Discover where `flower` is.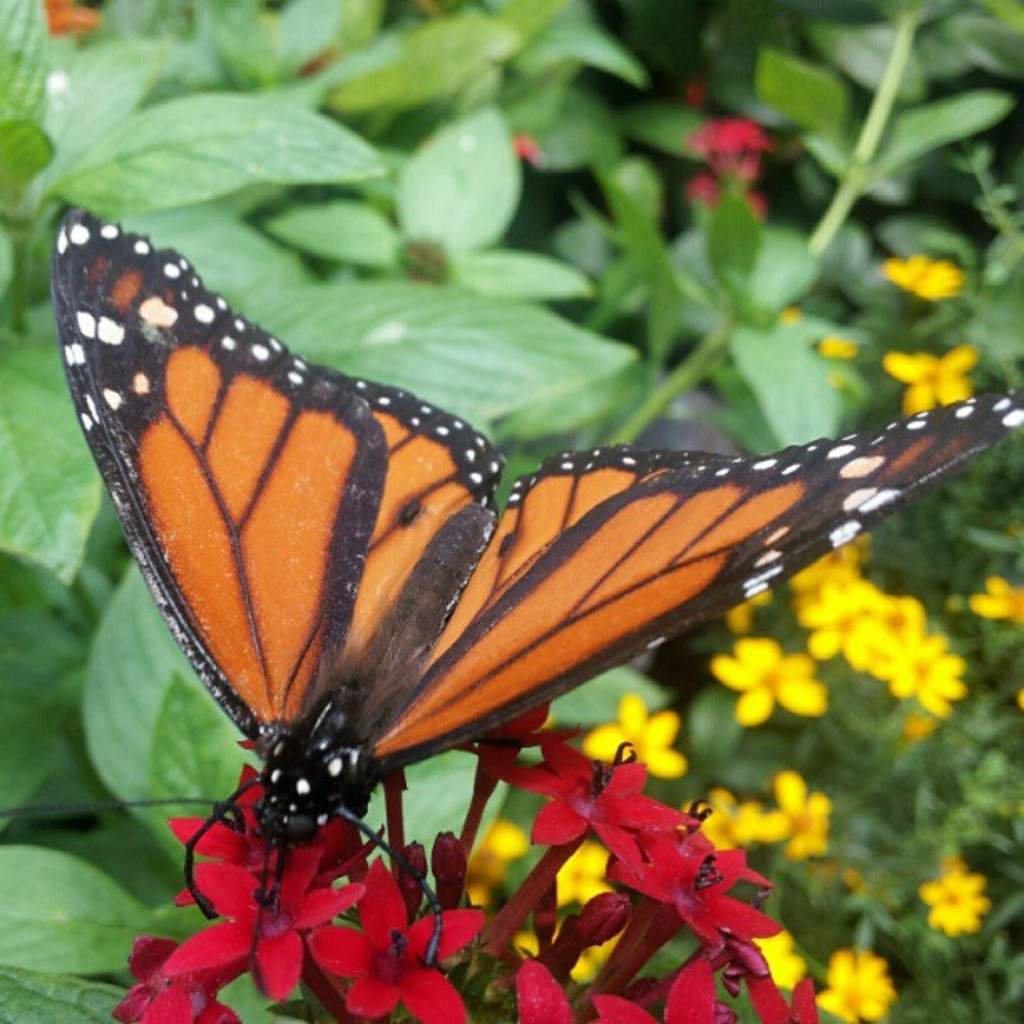
Discovered at [765, 771, 830, 863].
